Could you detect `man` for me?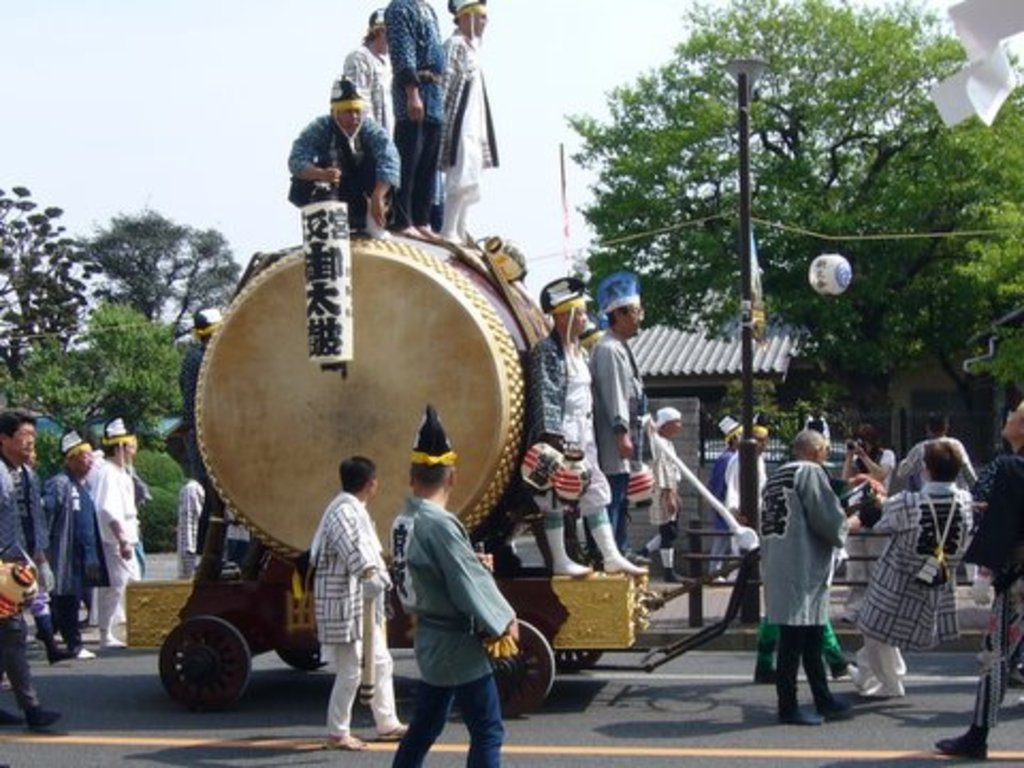
Detection result: 386 0 452 243.
